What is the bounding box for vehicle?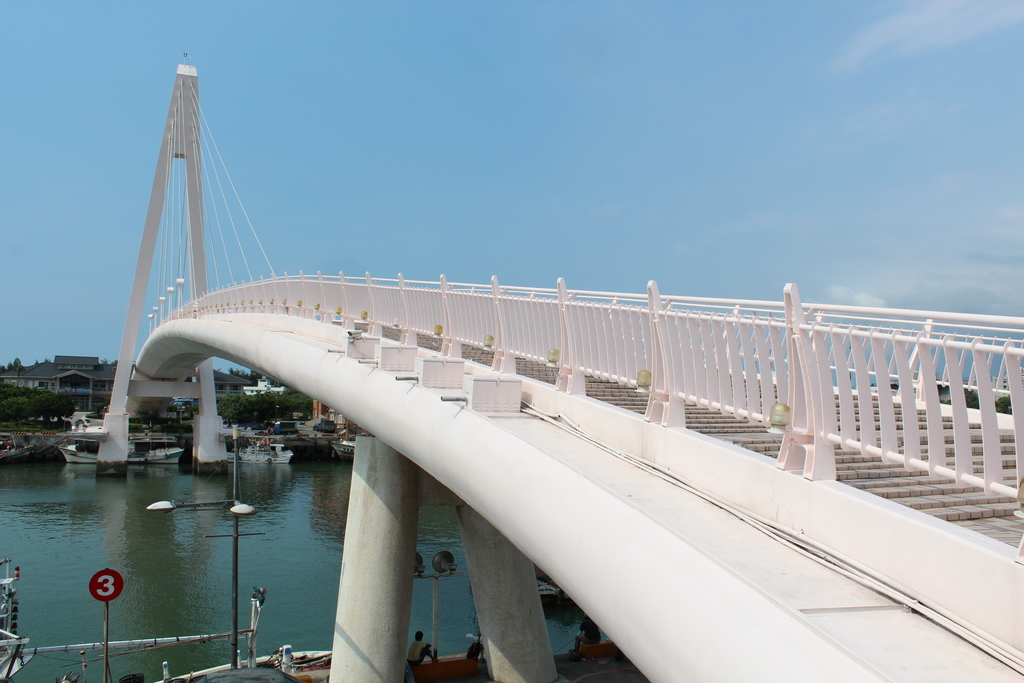
226 436 292 465.
